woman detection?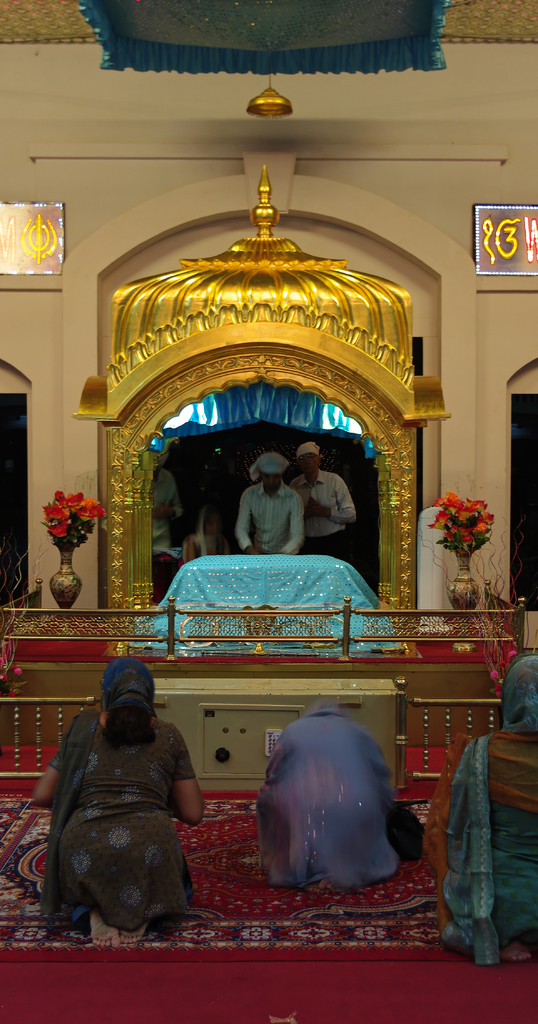
(24, 643, 214, 947)
